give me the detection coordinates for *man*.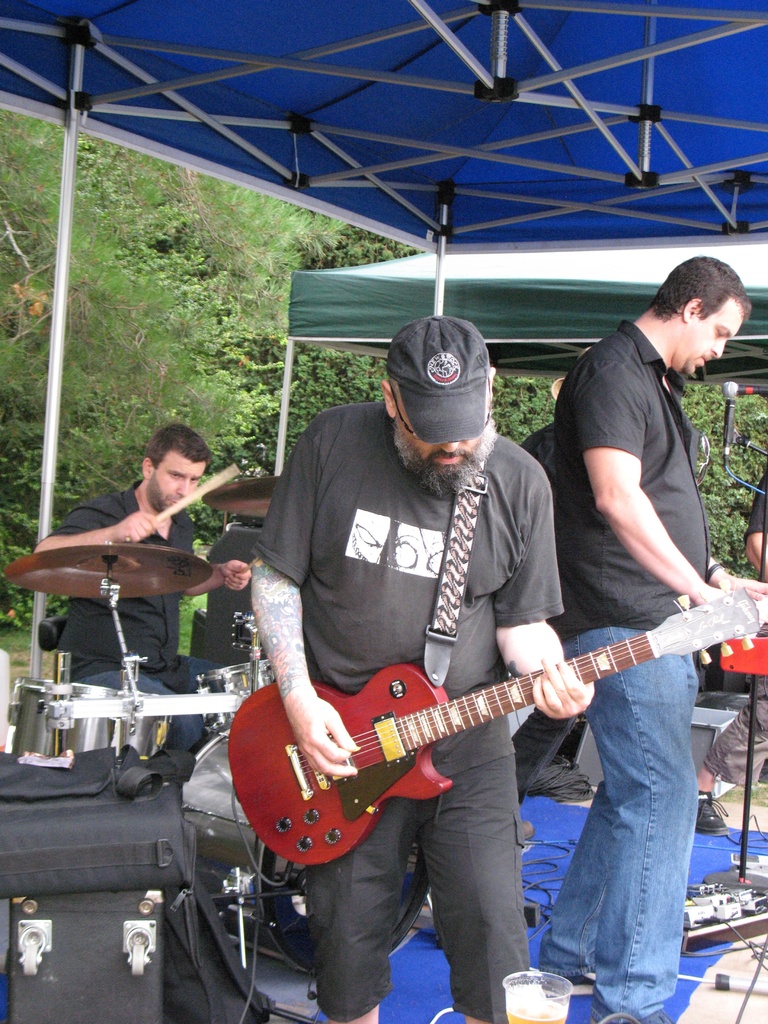
l=26, t=426, r=258, b=765.
